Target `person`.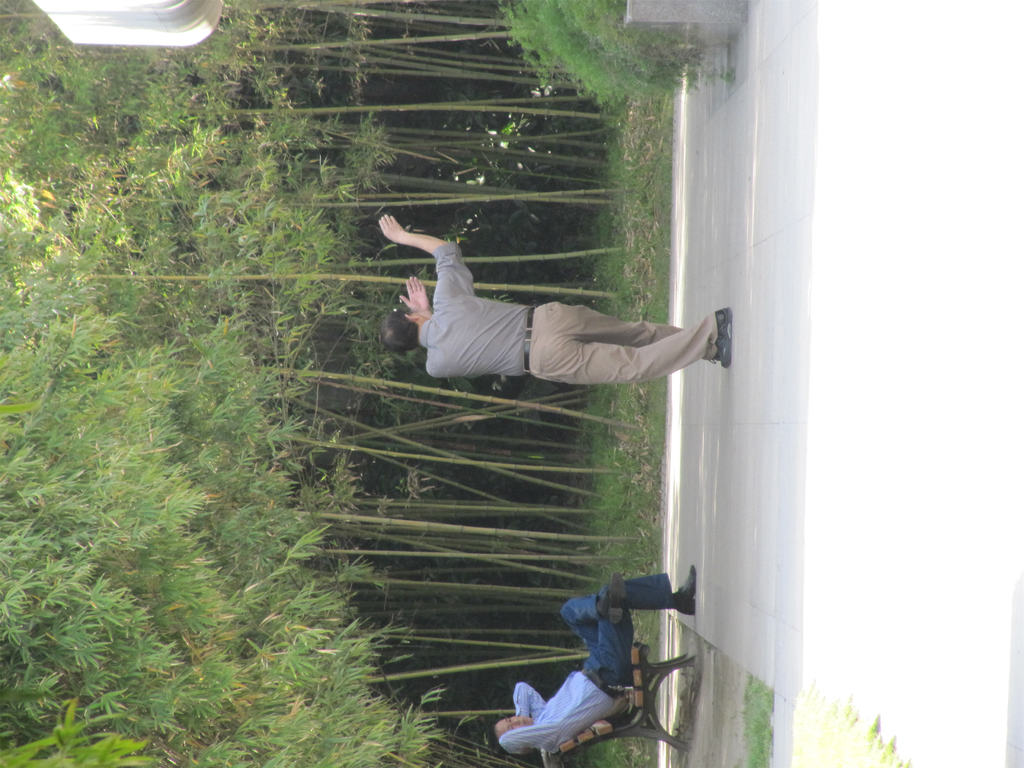
Target region: detection(495, 556, 681, 761).
